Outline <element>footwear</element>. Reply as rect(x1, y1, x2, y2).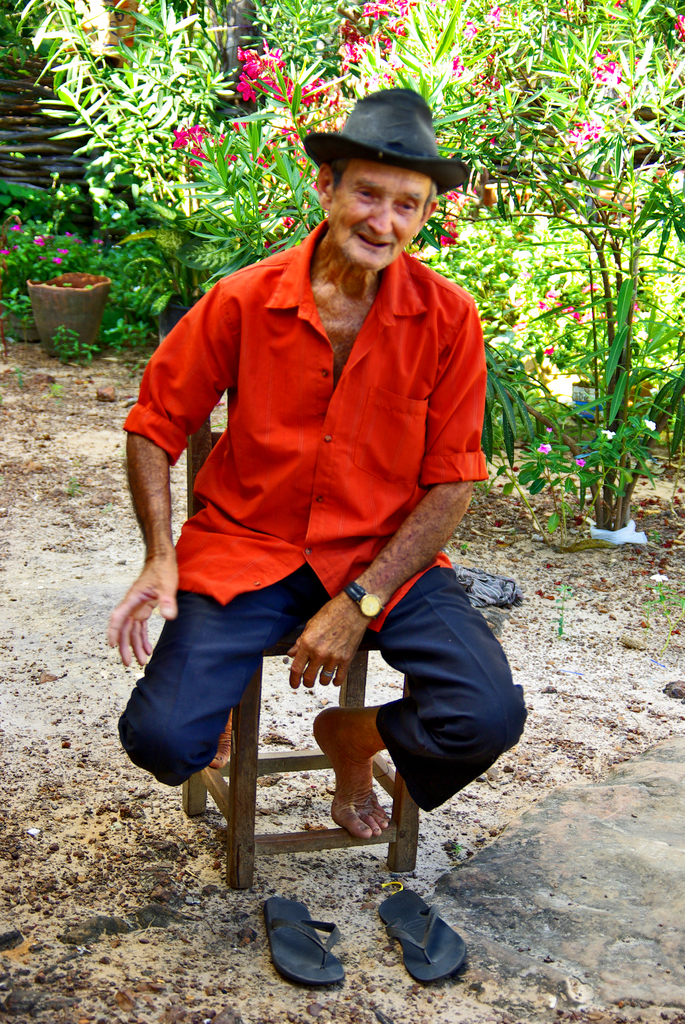
rect(375, 888, 475, 984).
